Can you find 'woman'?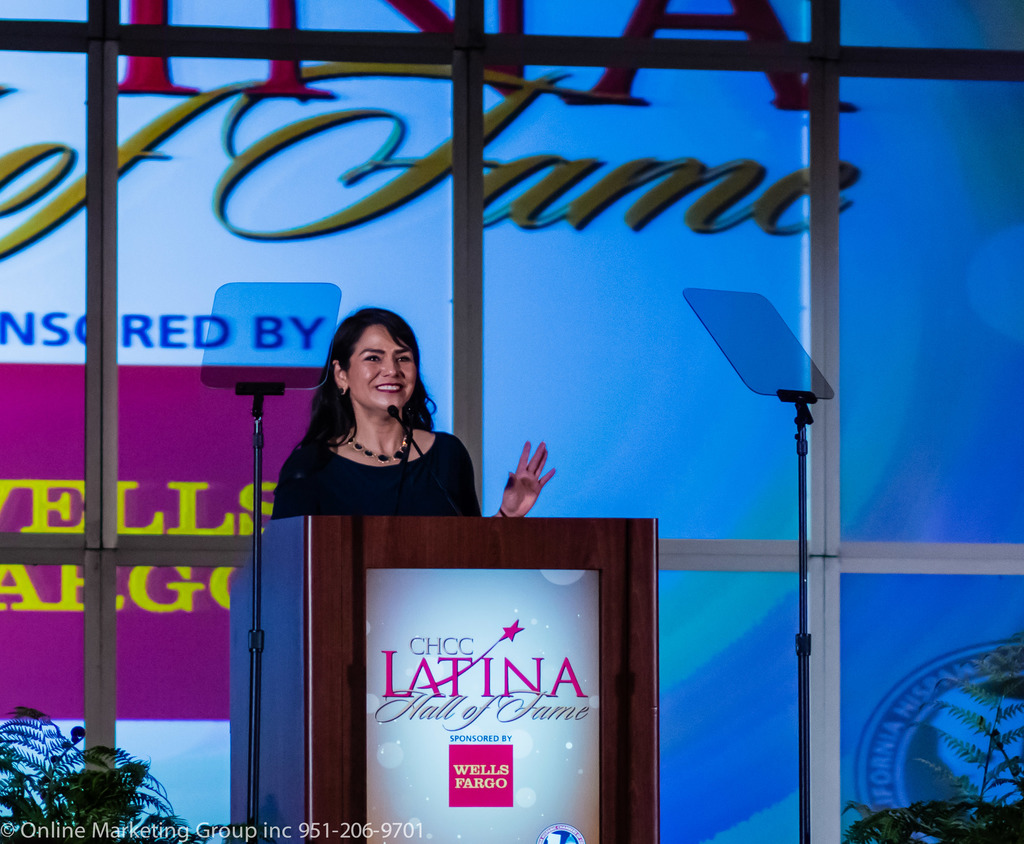
Yes, bounding box: box=[270, 308, 558, 516].
